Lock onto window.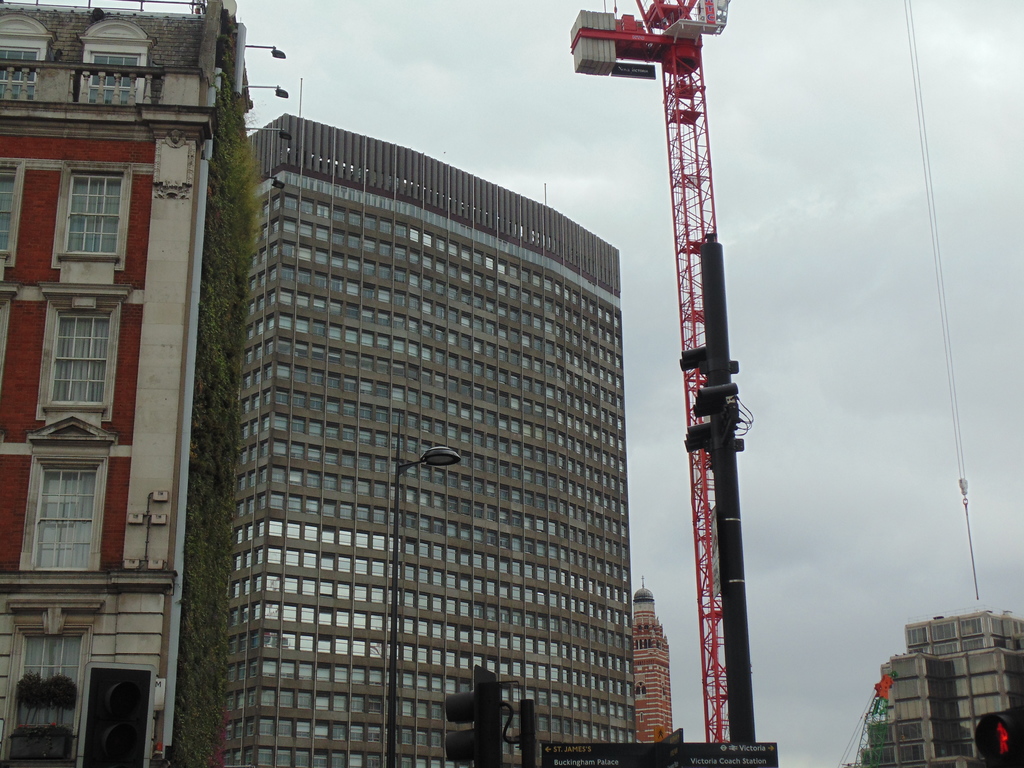
Locked: BBox(262, 716, 273, 733).
